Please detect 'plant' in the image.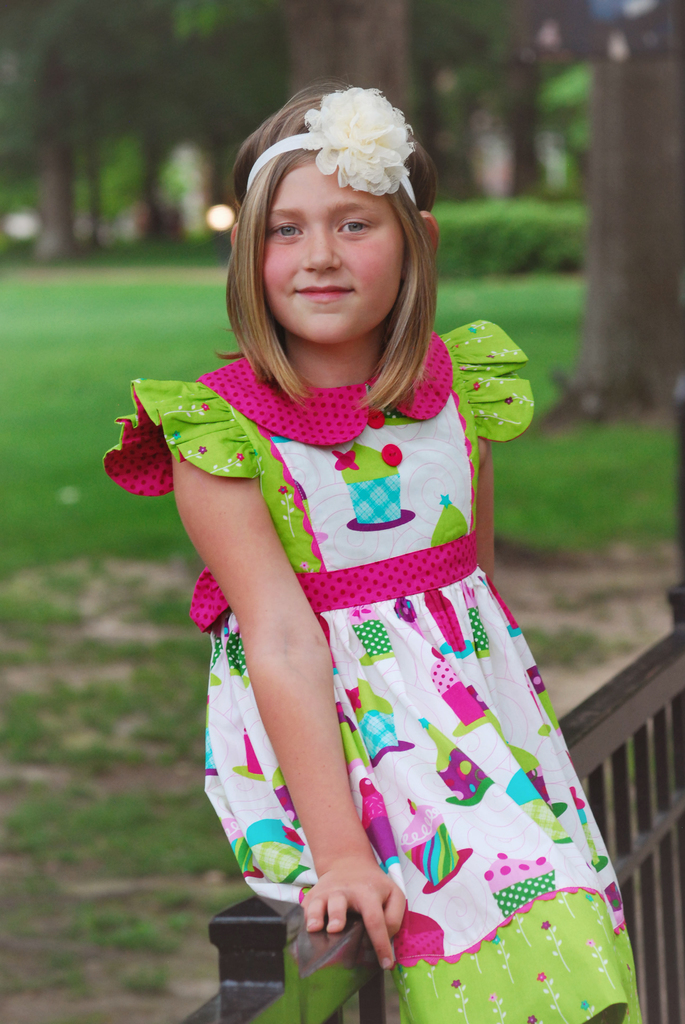
<bbox>429, 190, 594, 279</bbox>.
